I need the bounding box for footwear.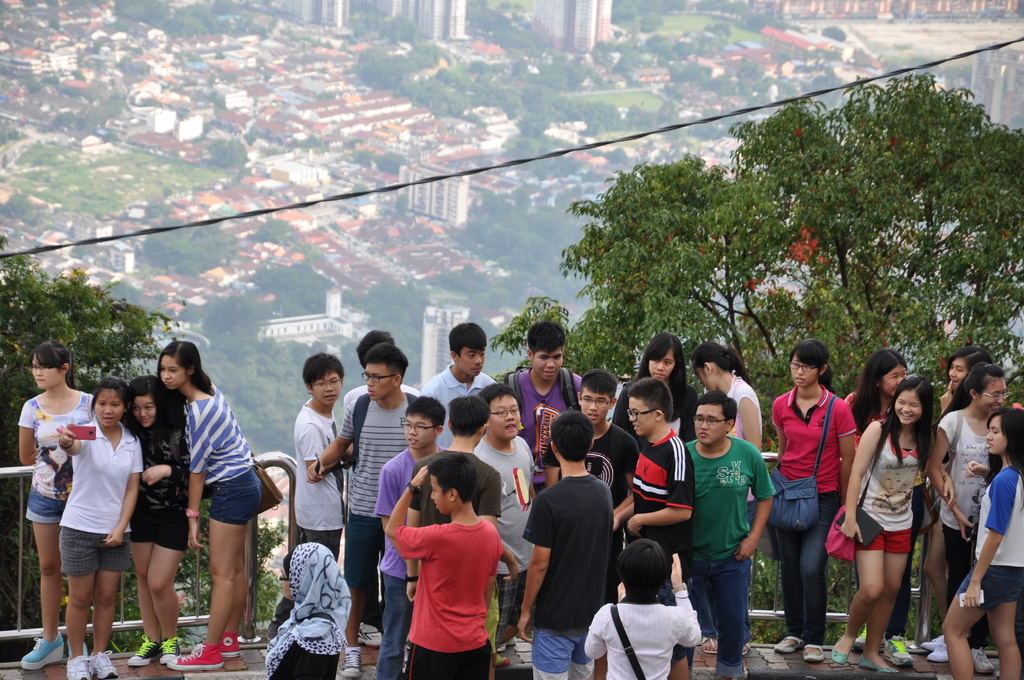
Here it is: rect(358, 623, 383, 649).
